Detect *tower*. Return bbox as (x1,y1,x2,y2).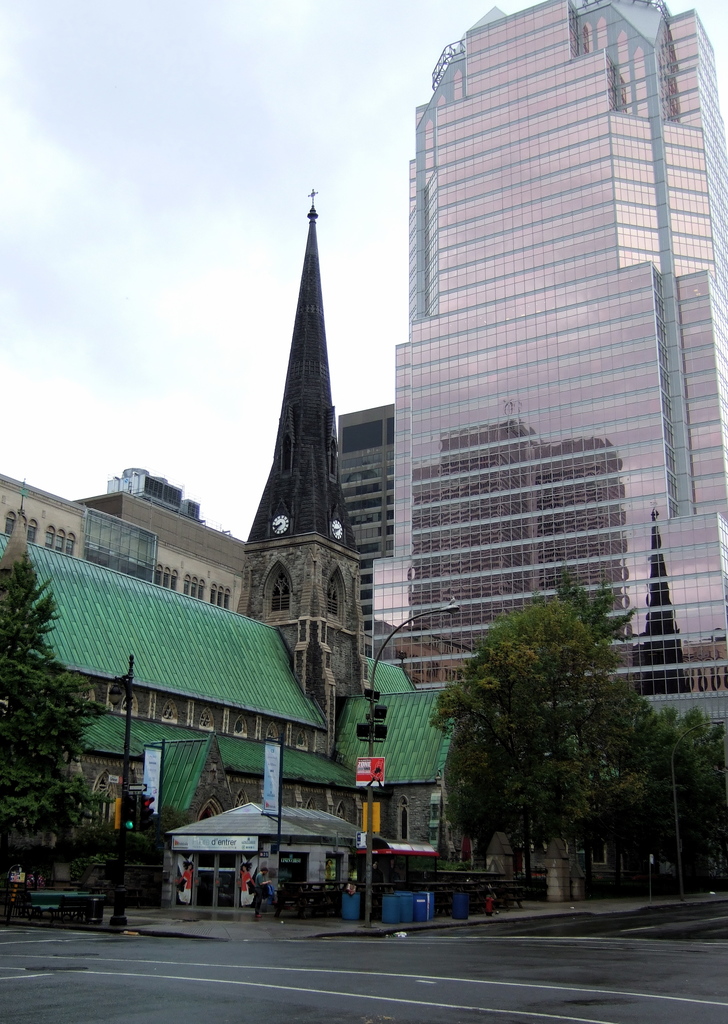
(227,186,368,709).
